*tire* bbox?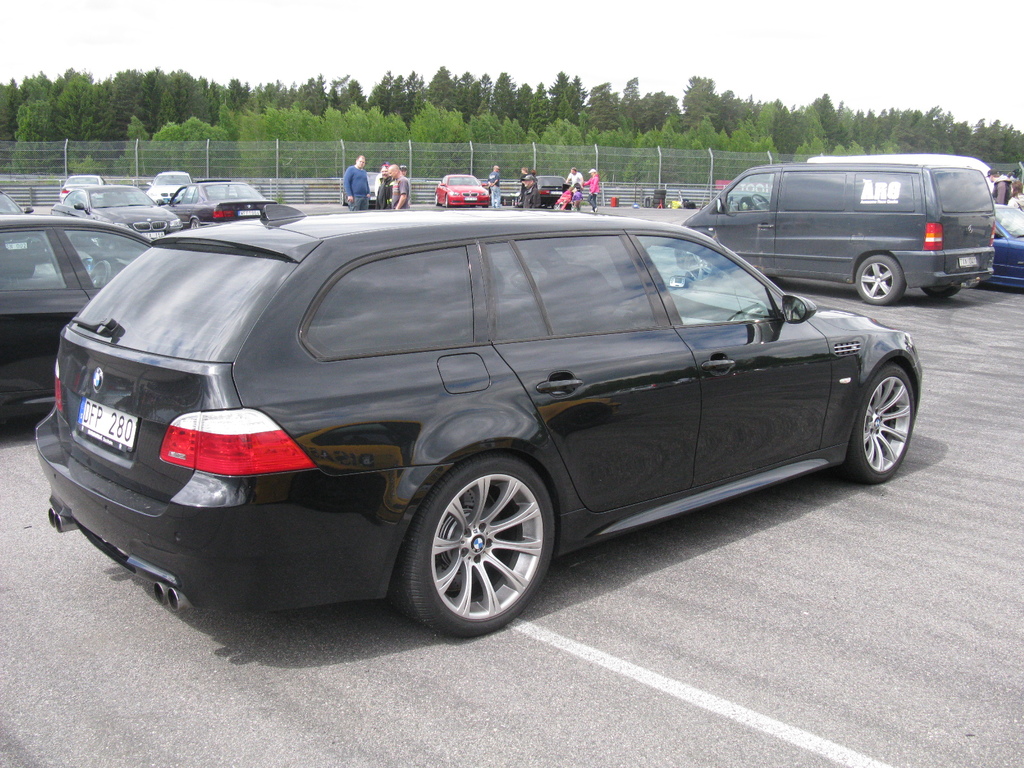
(left=857, top=254, right=907, bottom=307)
